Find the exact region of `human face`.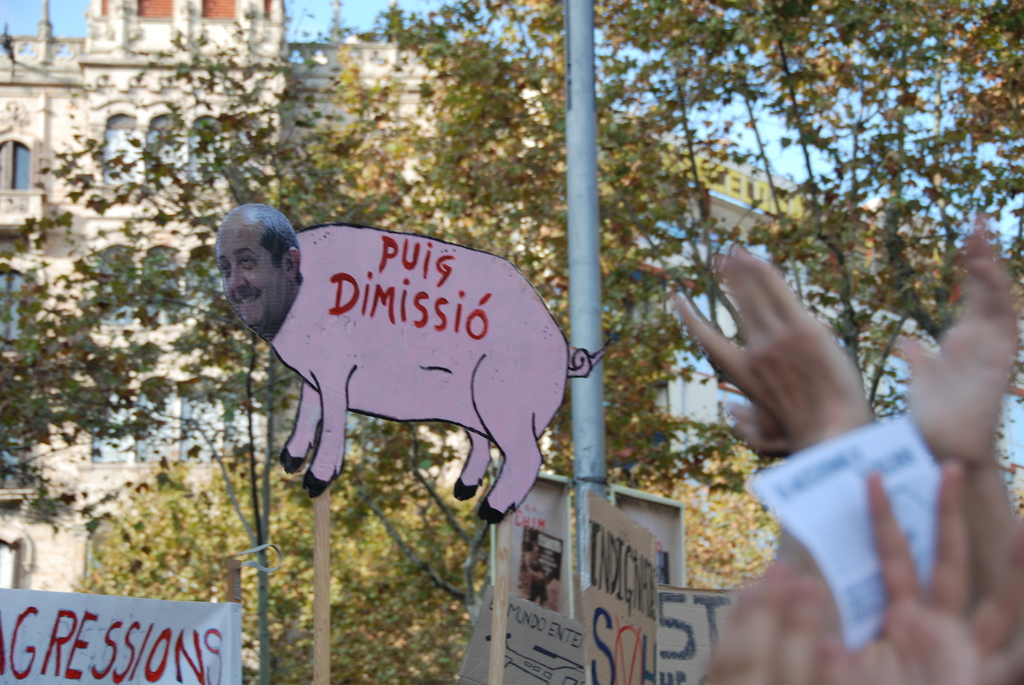
Exact region: 211 207 289 324.
